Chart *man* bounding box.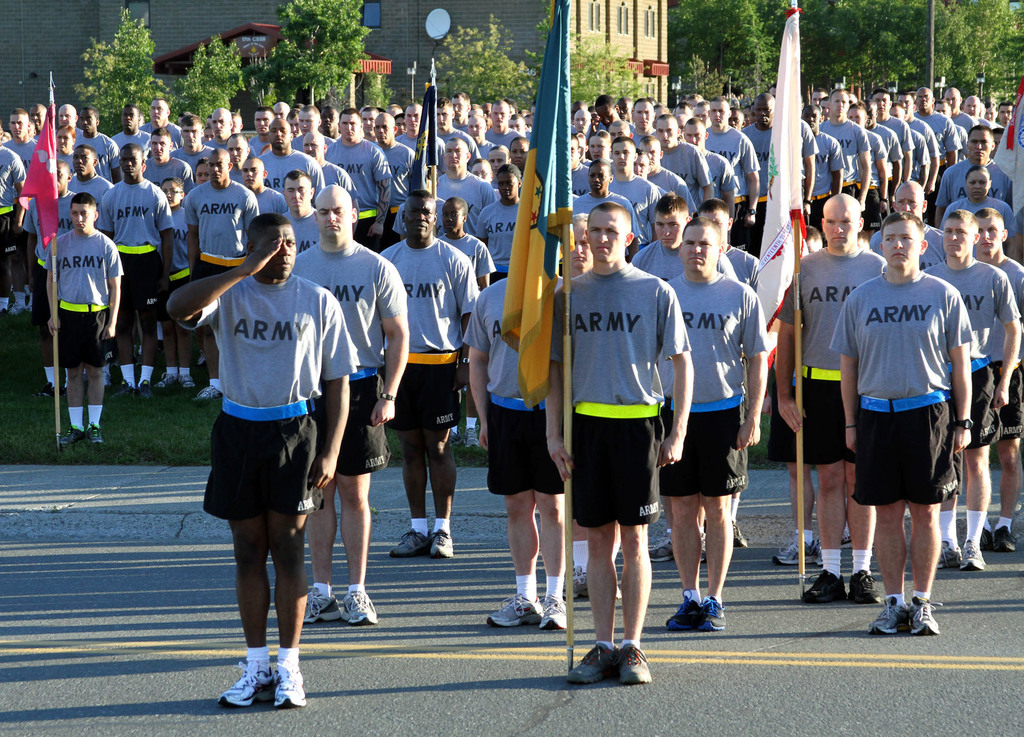
Charted: pyautogui.locateOnScreen(579, 133, 592, 165).
